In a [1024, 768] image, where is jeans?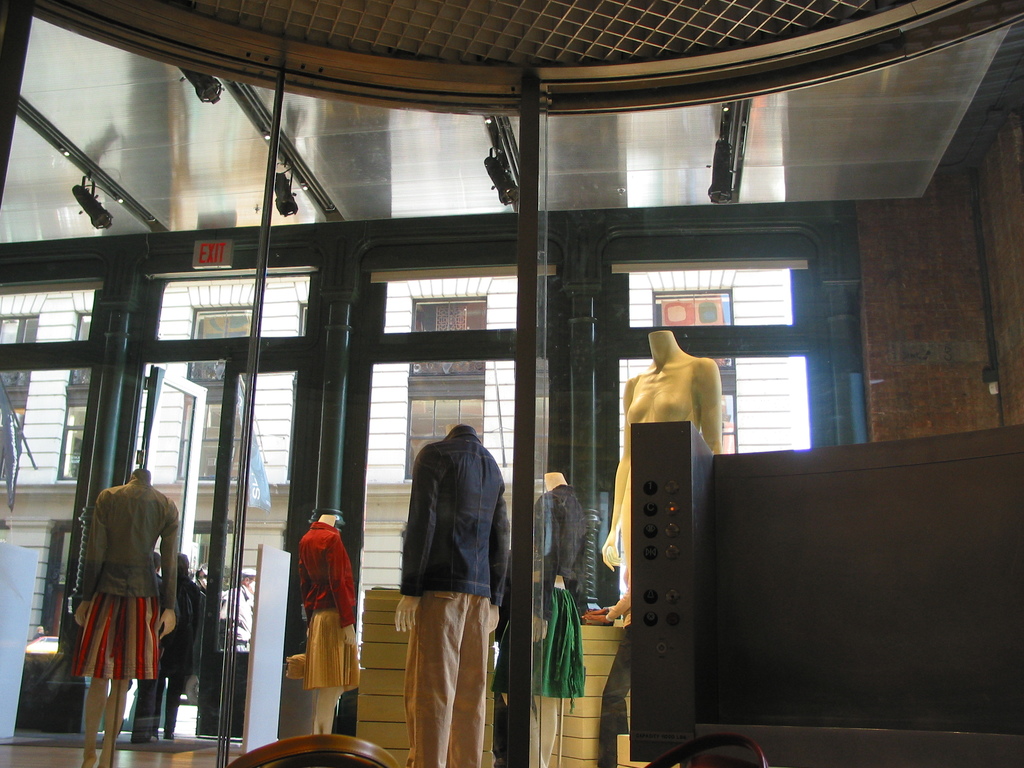
x1=593, y1=623, x2=630, y2=767.
